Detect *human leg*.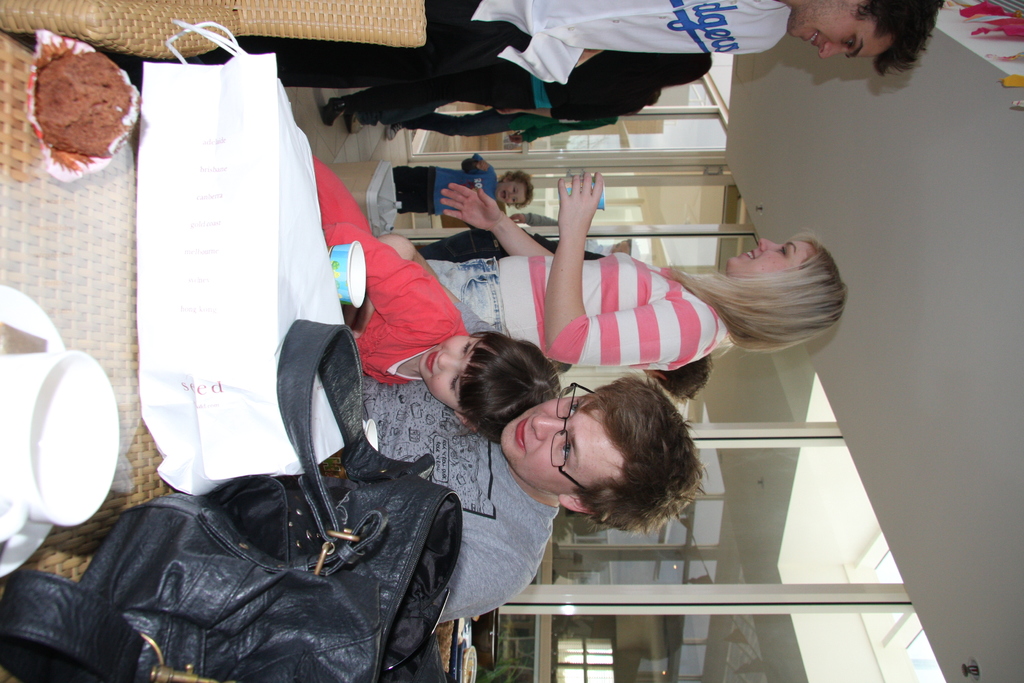
Detected at l=414, t=231, r=495, b=262.
